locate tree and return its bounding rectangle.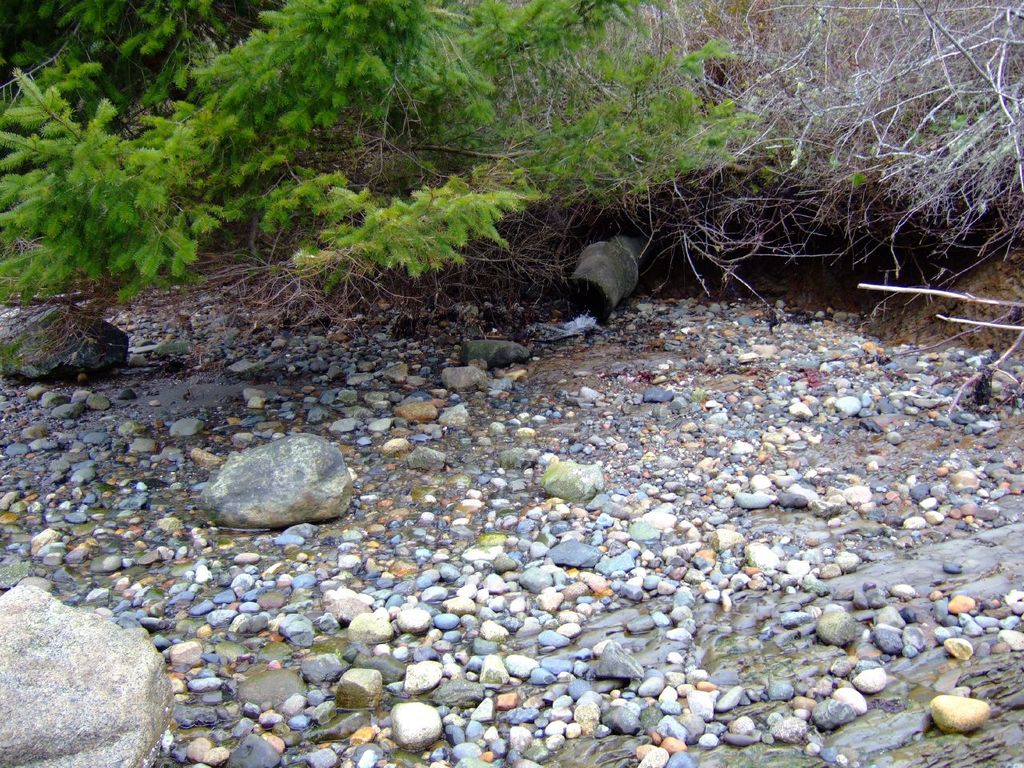
(x1=0, y1=0, x2=1023, y2=310).
